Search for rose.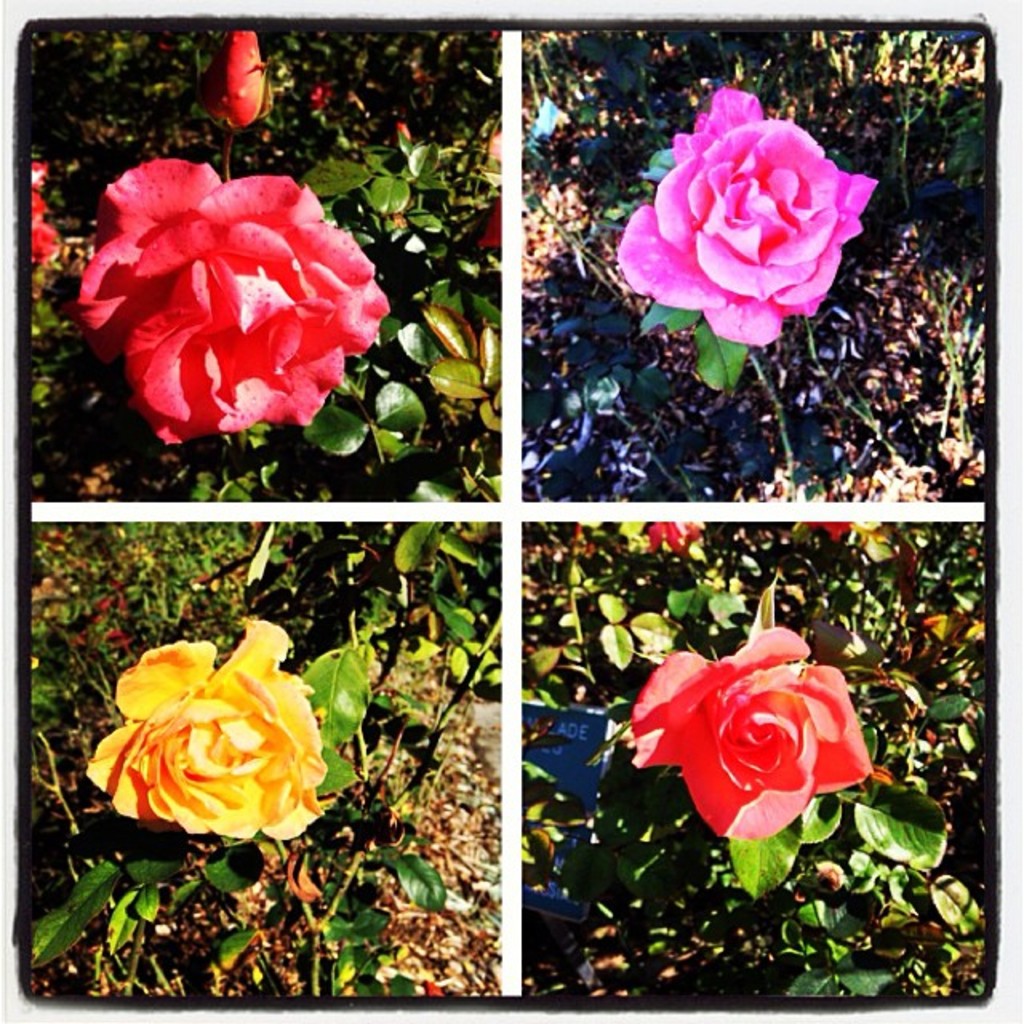
Found at {"left": 59, "top": 160, "right": 392, "bottom": 450}.
